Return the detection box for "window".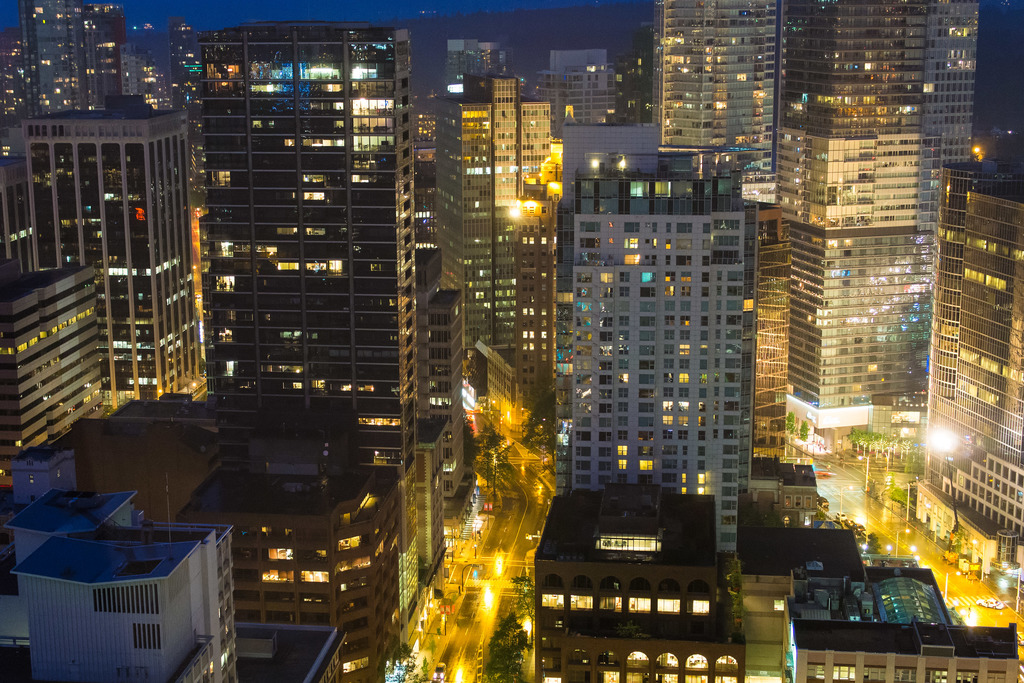
detection(624, 670, 650, 682).
